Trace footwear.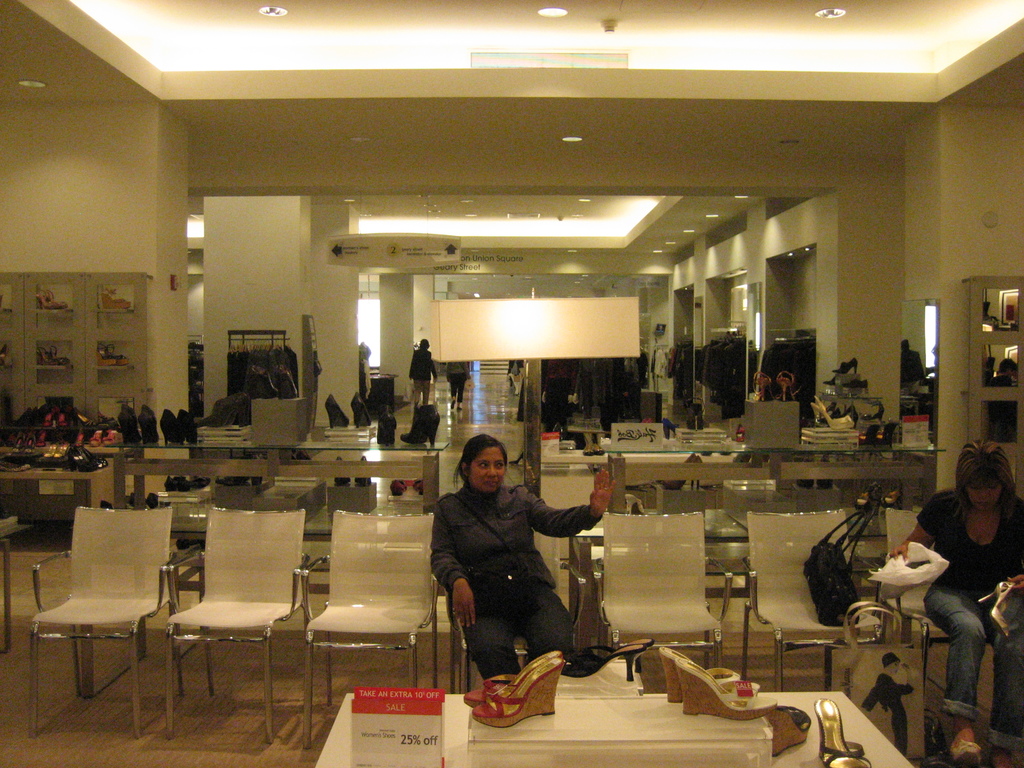
Traced to [583, 431, 607, 454].
